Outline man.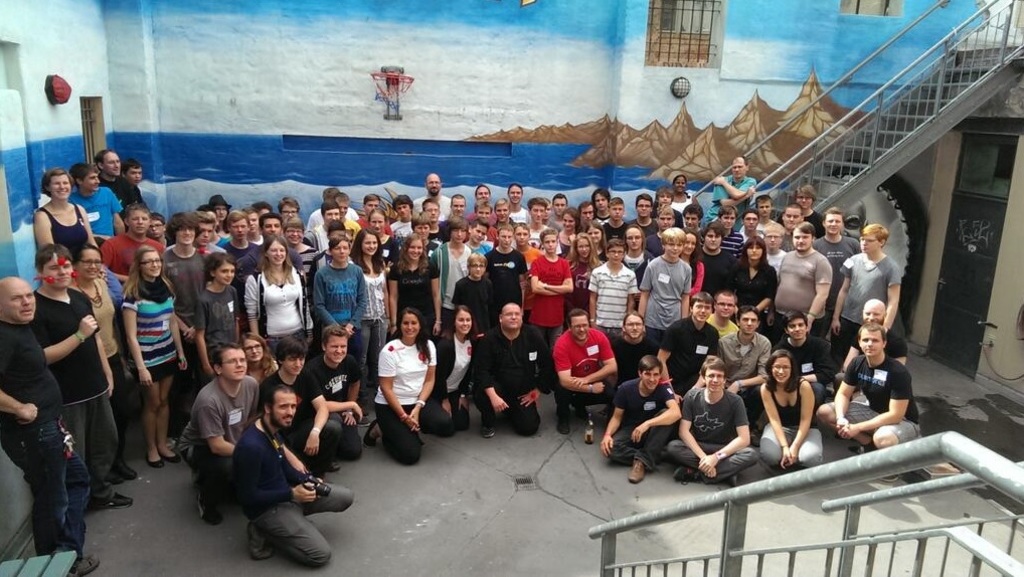
Outline: {"left": 705, "top": 287, "right": 740, "bottom": 344}.
